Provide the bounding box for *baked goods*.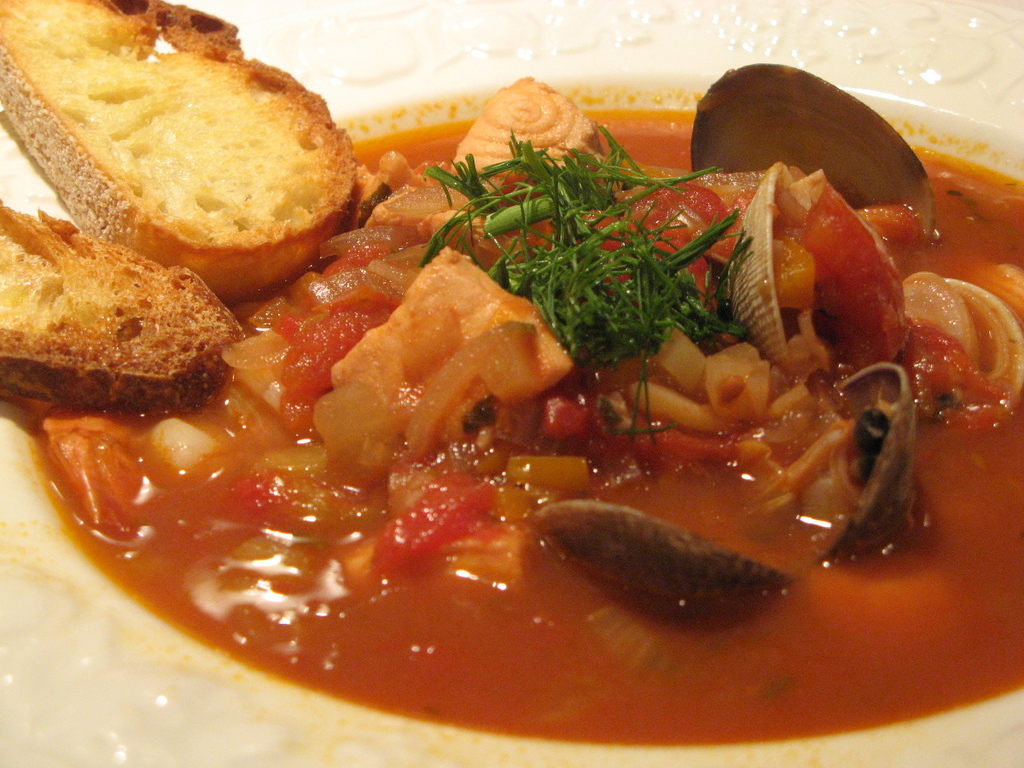
bbox=(0, 0, 1023, 767).
